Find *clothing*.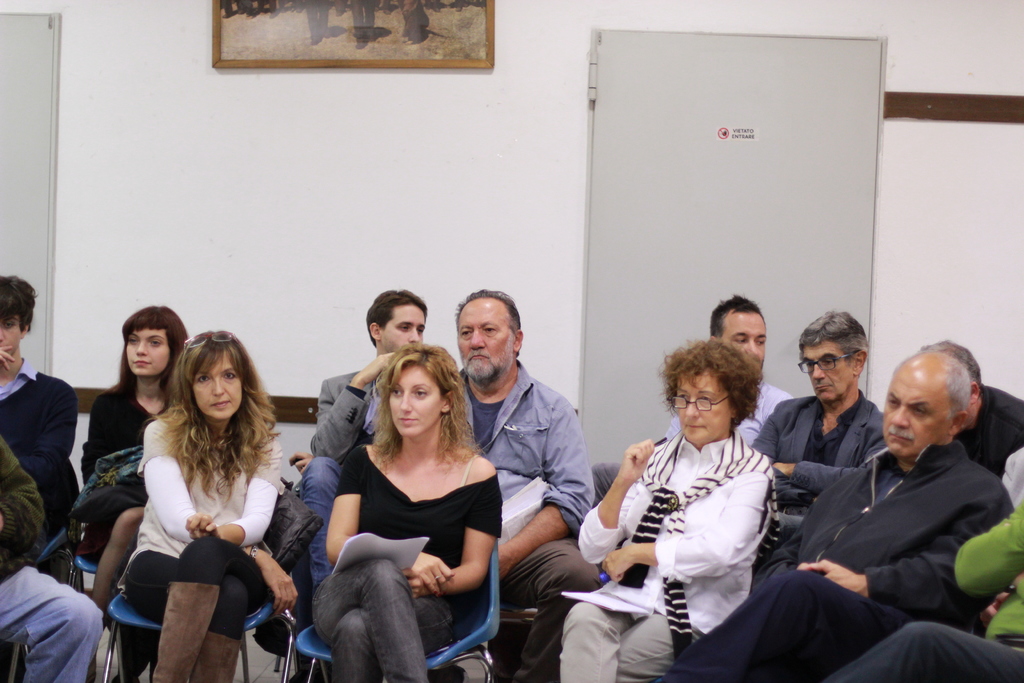
(76, 384, 167, 682).
